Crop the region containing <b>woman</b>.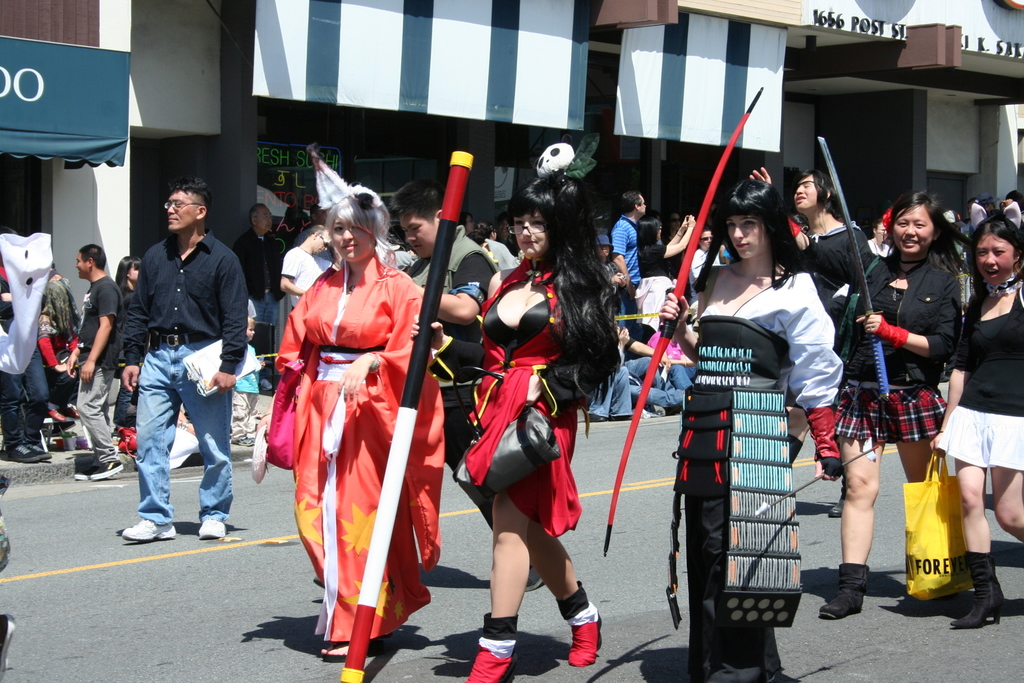
Crop region: [934,210,1023,626].
